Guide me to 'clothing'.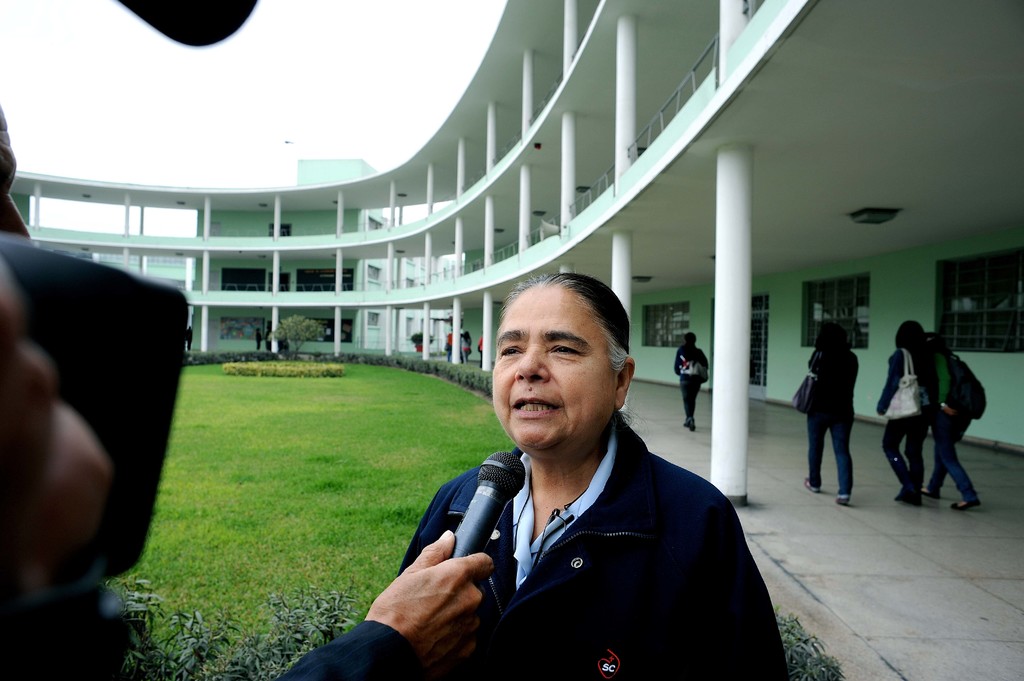
Guidance: rect(398, 409, 806, 680).
